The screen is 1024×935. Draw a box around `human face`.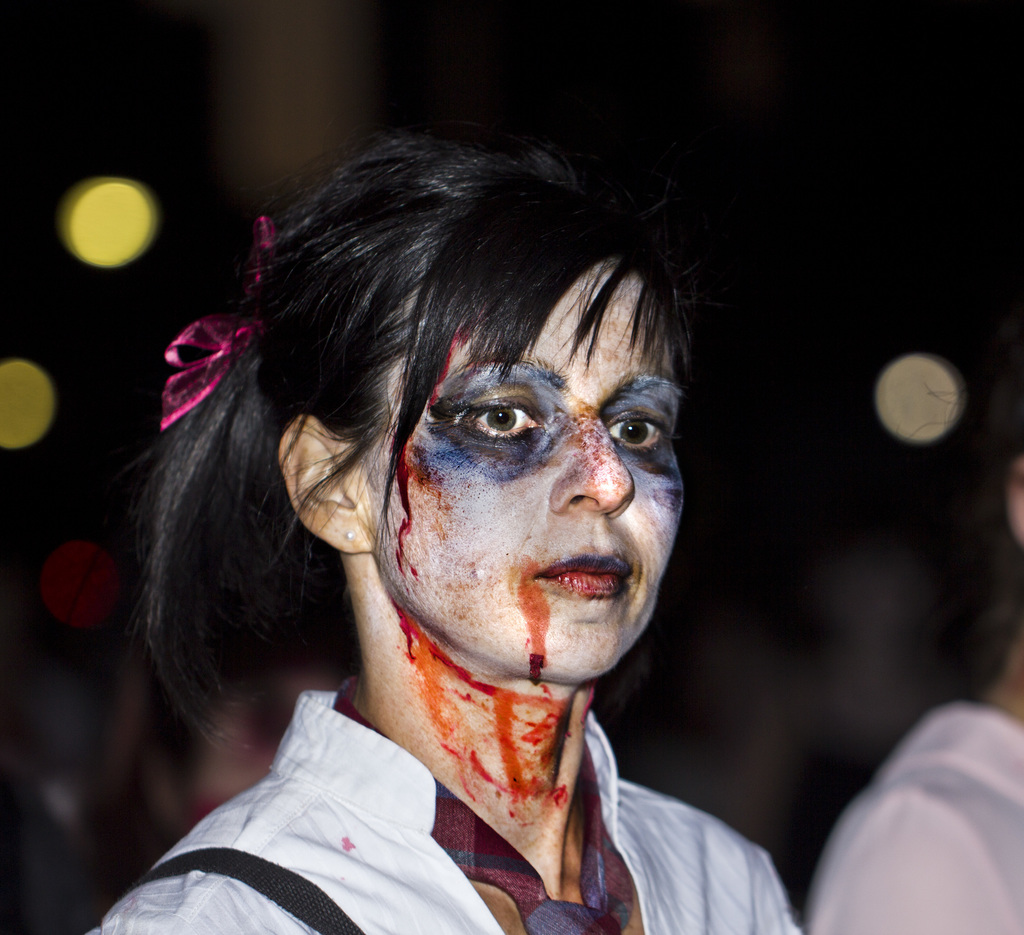
region(356, 261, 687, 681).
